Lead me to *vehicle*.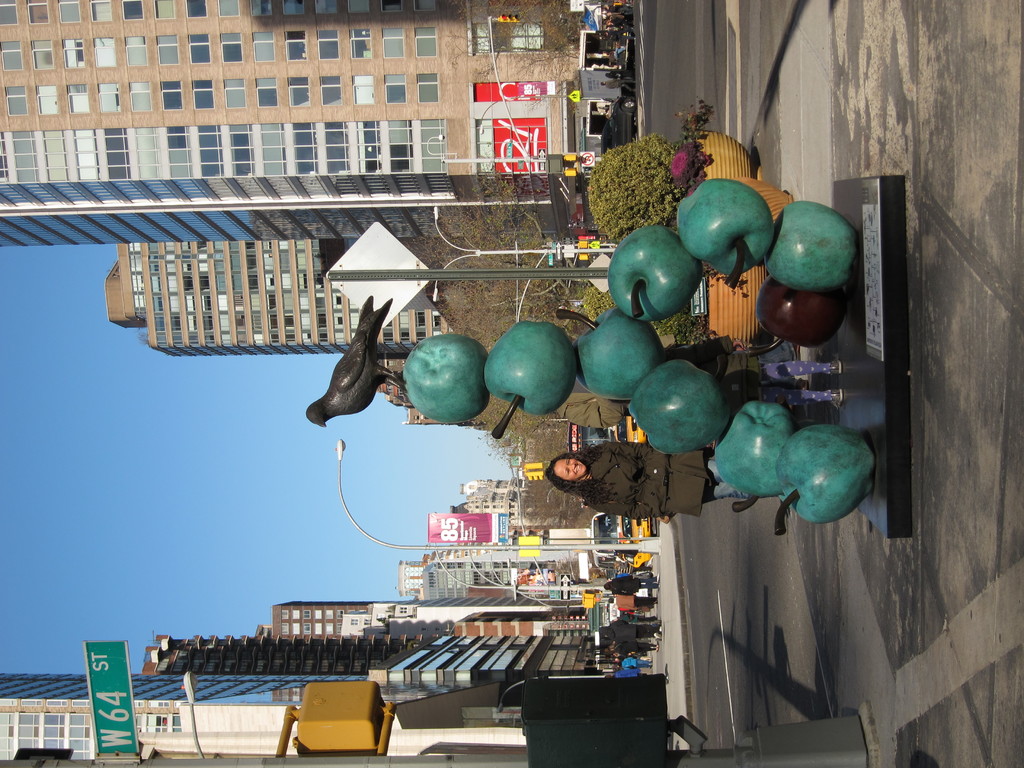
Lead to [564, 410, 649, 455].
